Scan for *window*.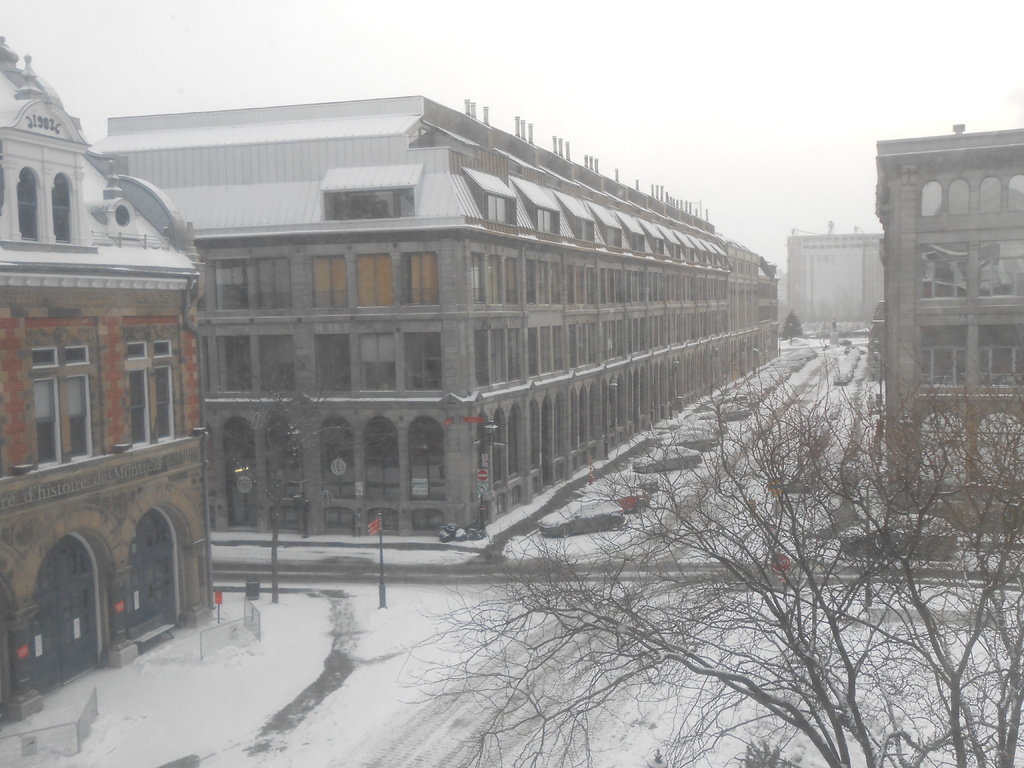
Scan result: Rect(312, 254, 349, 310).
